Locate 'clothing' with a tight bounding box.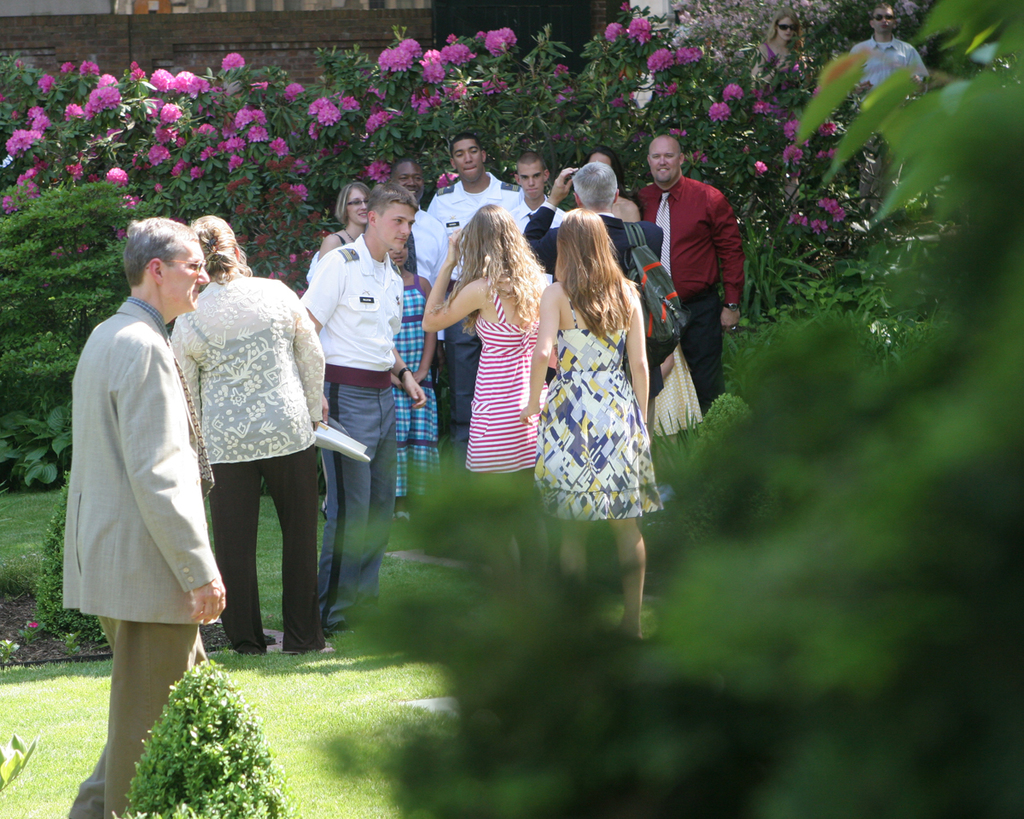
<bbox>167, 270, 327, 656</bbox>.
